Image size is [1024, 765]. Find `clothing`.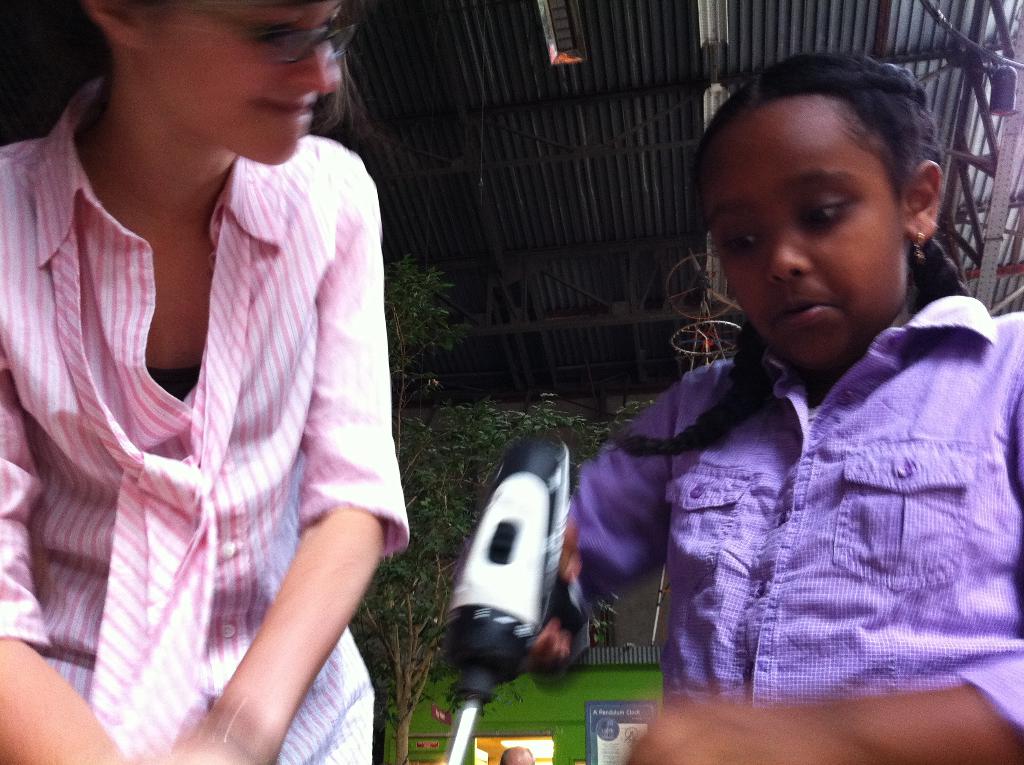
570 289 1023 764.
